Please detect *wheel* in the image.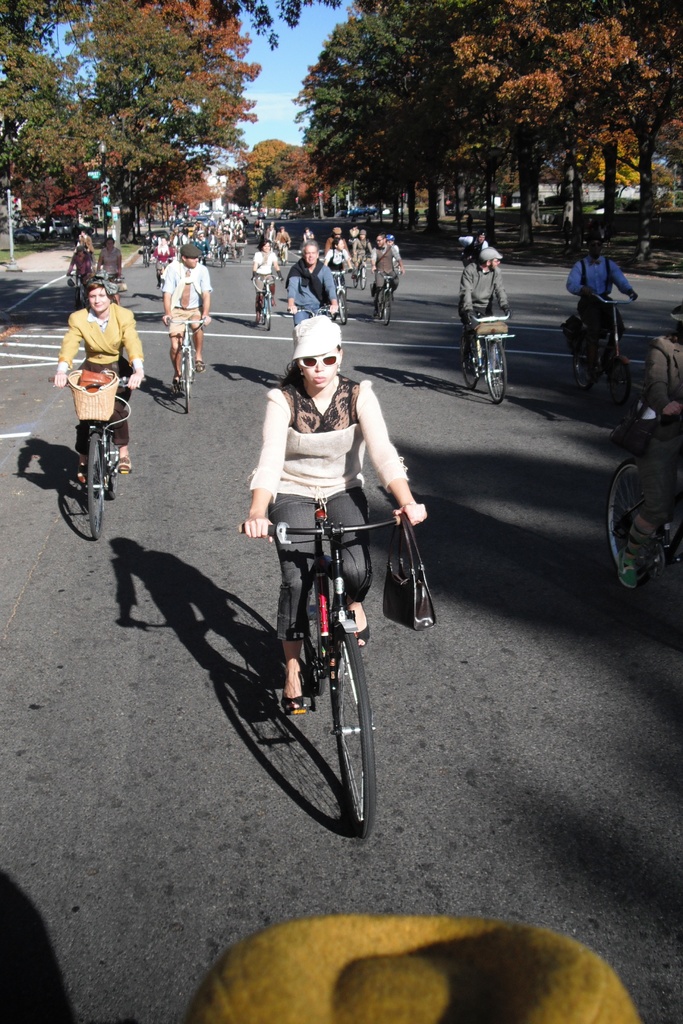
detection(76, 428, 108, 552).
